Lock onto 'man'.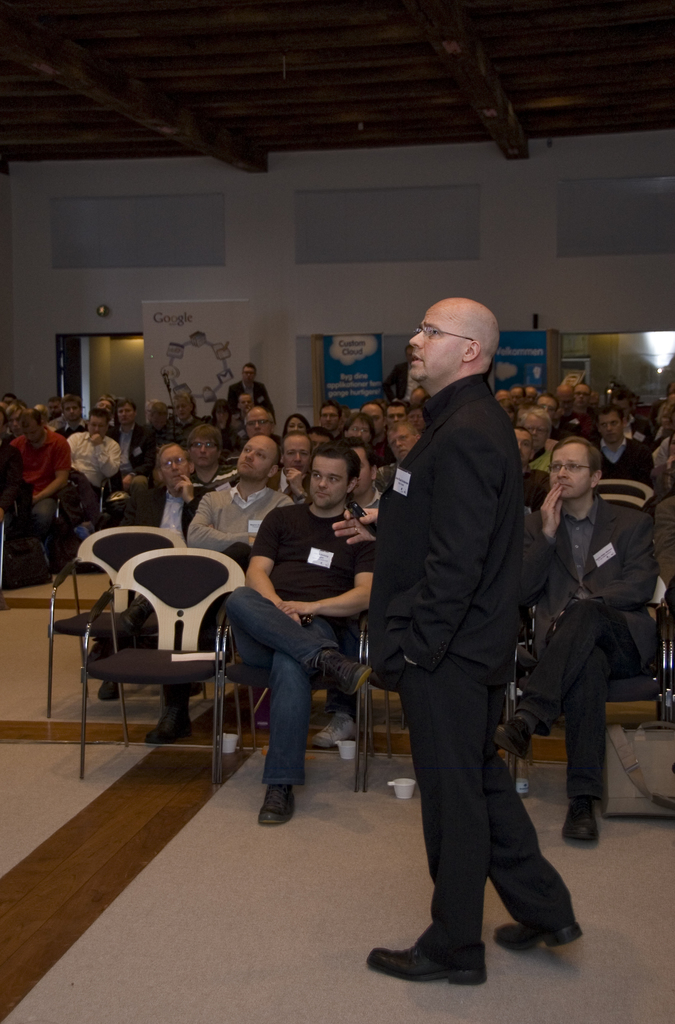
Locked: (x1=91, y1=439, x2=210, y2=703).
